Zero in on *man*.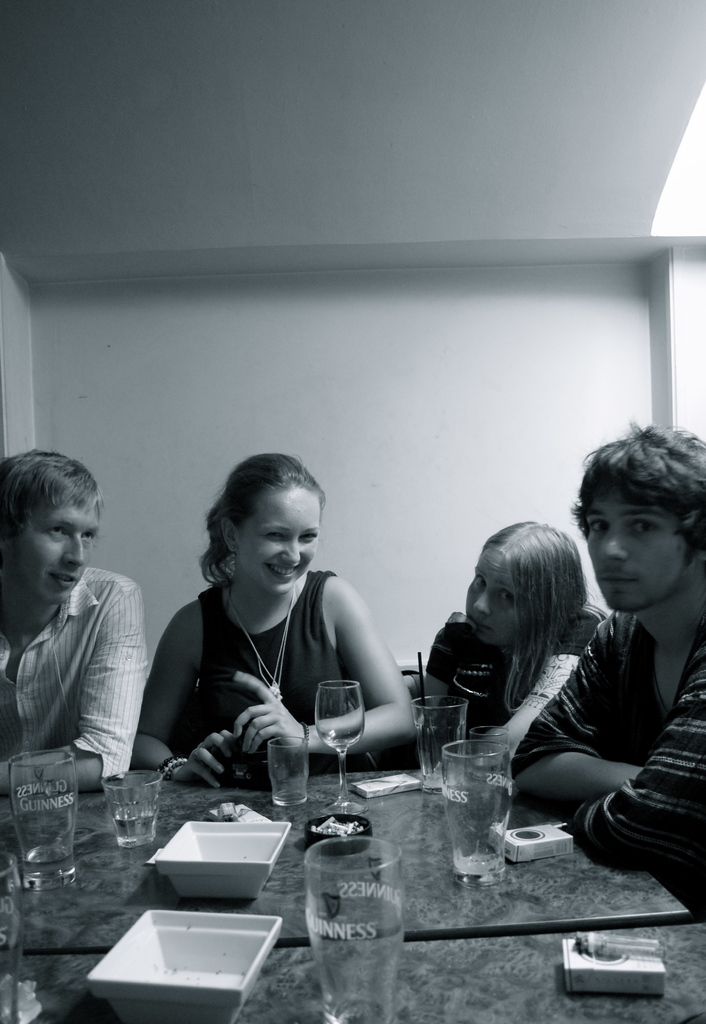
Zeroed in: box(517, 408, 705, 924).
